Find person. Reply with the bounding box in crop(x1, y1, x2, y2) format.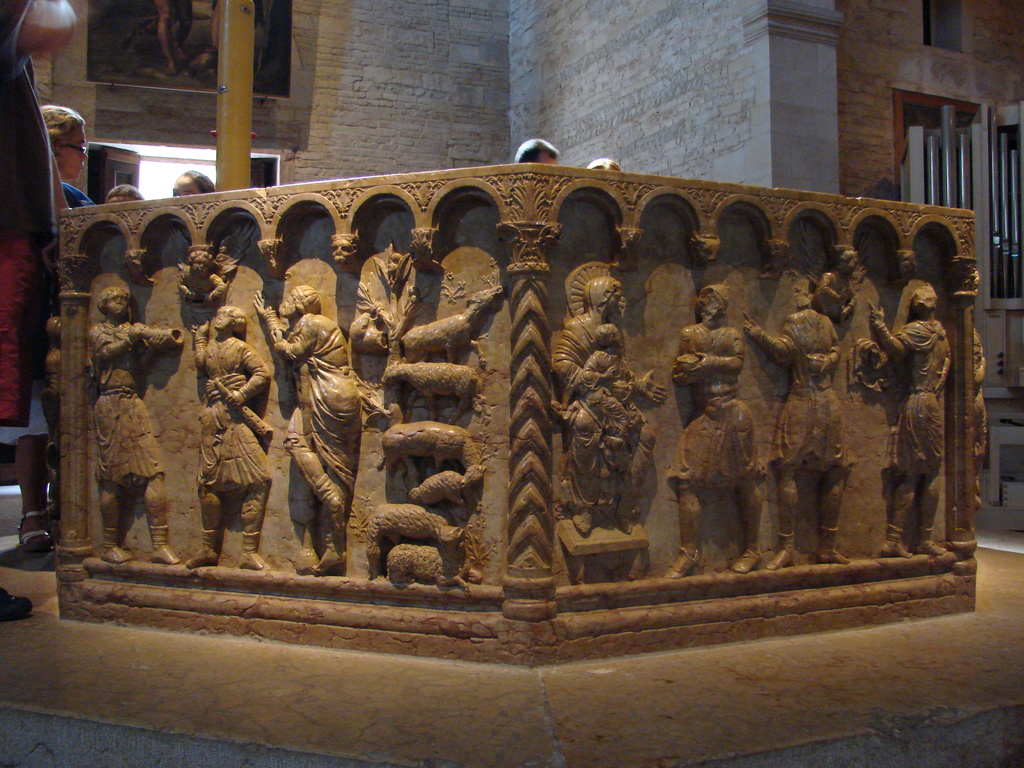
crop(838, 280, 956, 563).
